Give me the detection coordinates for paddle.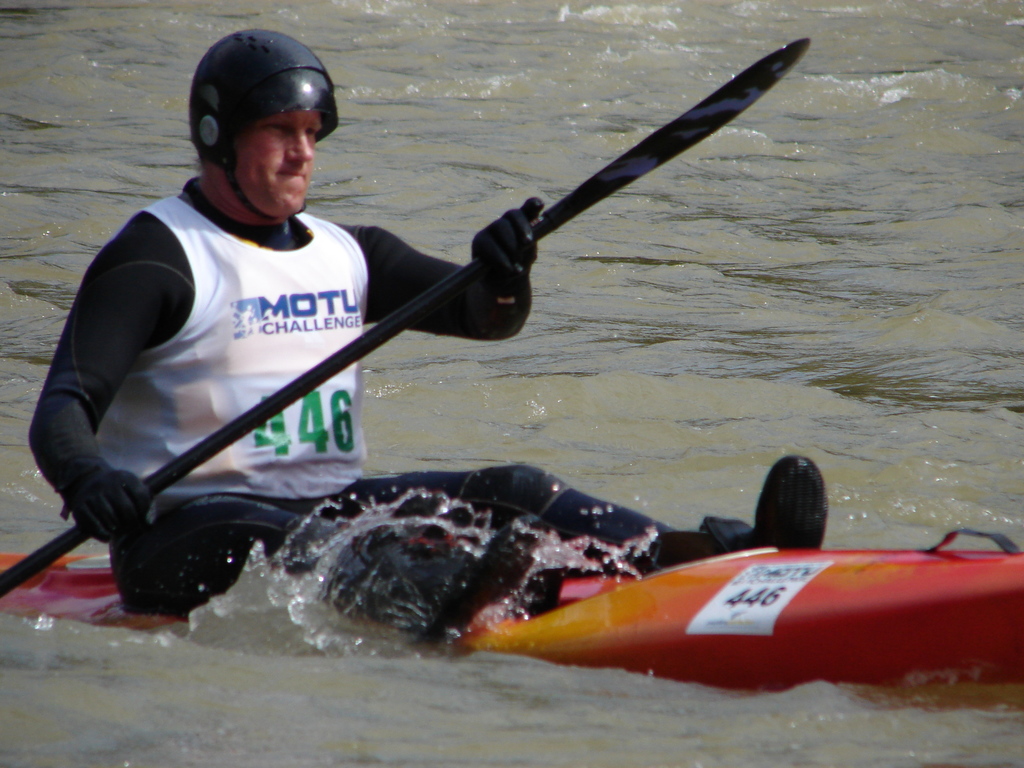
[left=0, top=38, right=810, bottom=604].
